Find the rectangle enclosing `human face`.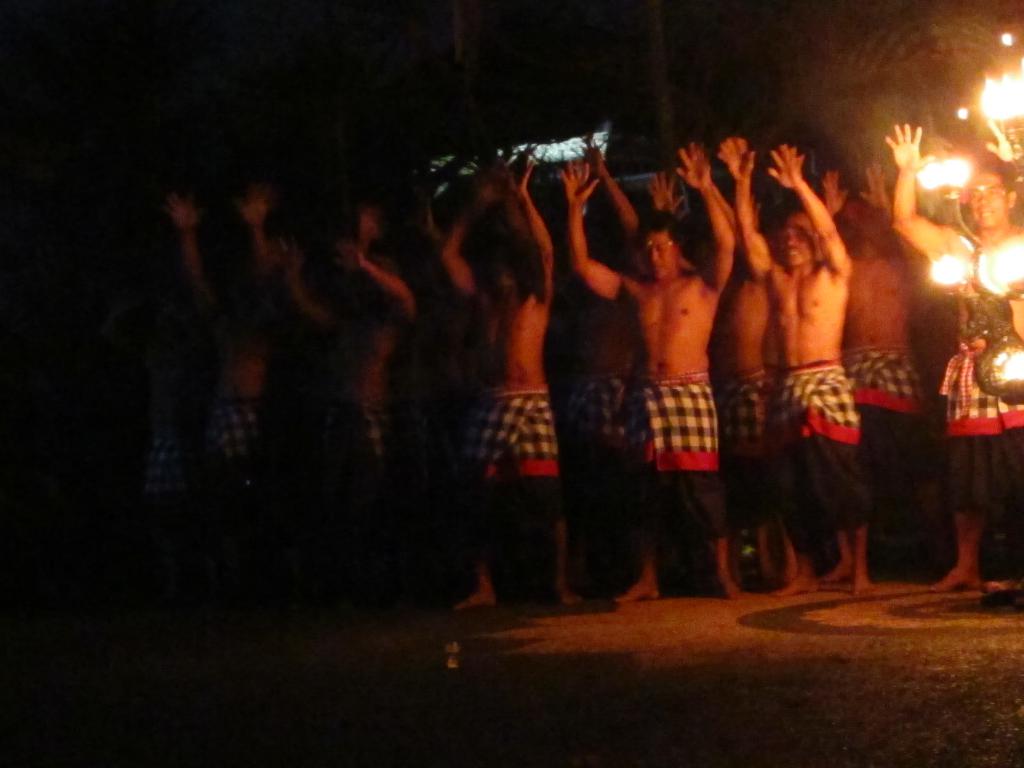
(648, 225, 670, 280).
